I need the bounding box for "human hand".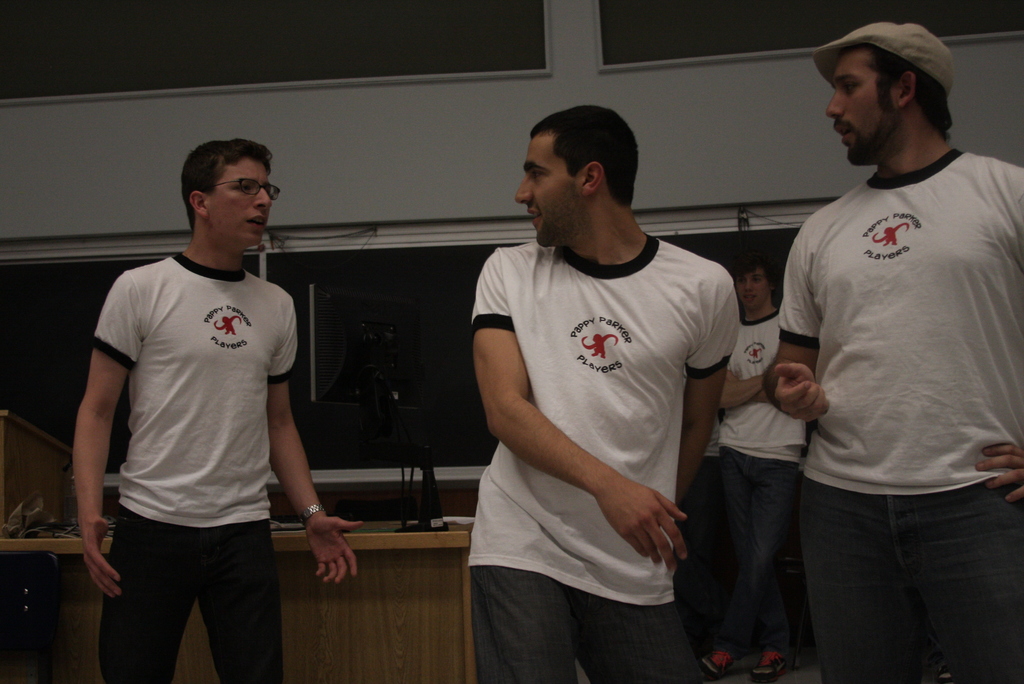
Here it is: l=772, t=362, r=833, b=425.
